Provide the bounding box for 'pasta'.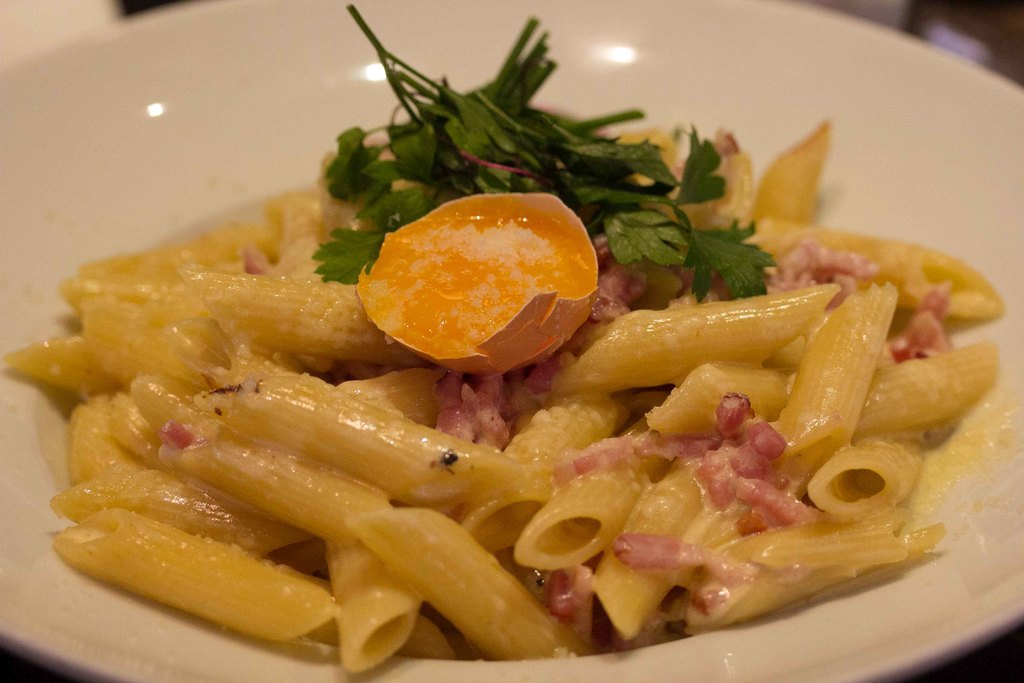
[left=0, top=118, right=1005, bottom=676].
